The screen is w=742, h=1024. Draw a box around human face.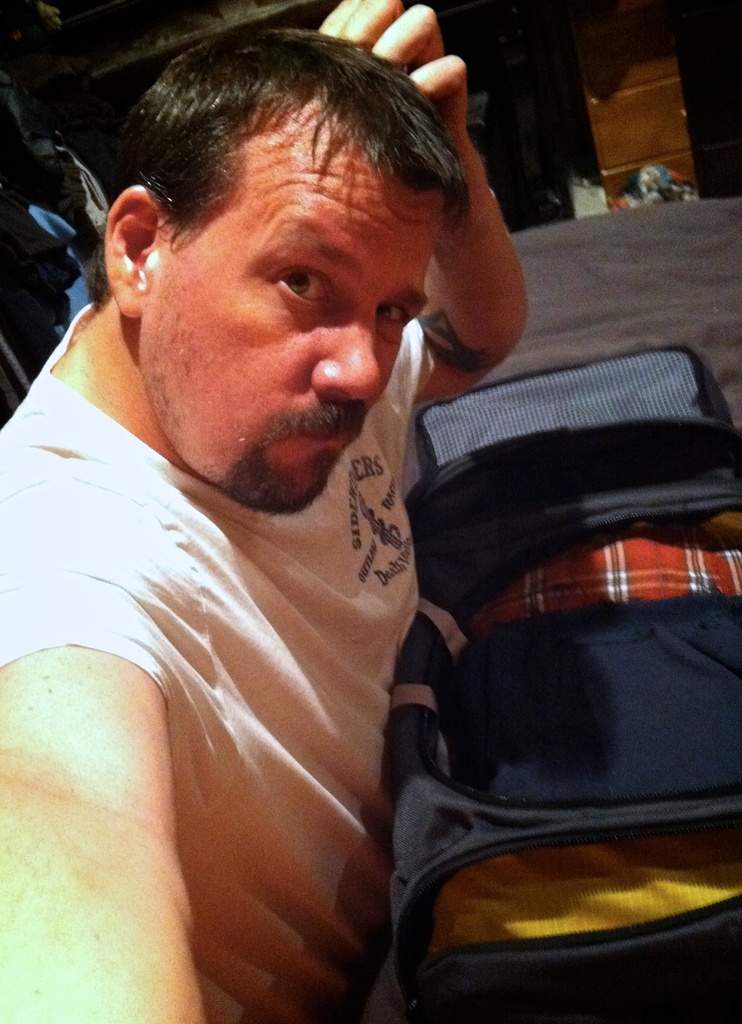
bbox=(136, 137, 428, 518).
